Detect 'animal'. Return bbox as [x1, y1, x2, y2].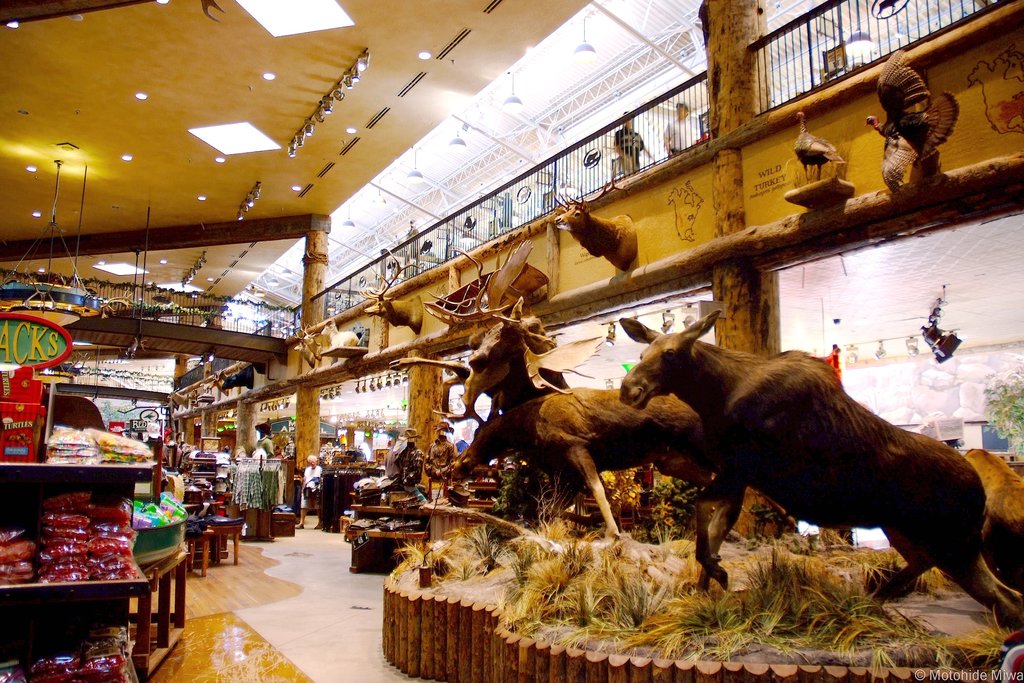
[299, 315, 337, 362].
